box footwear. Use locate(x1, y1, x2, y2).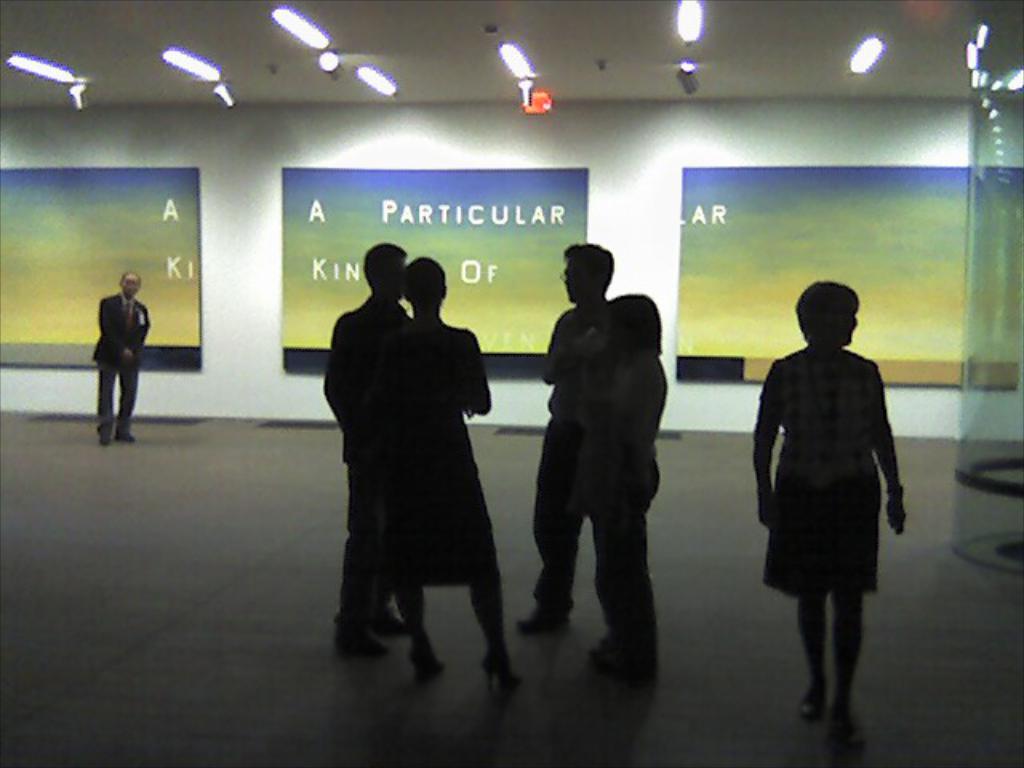
locate(371, 610, 408, 637).
